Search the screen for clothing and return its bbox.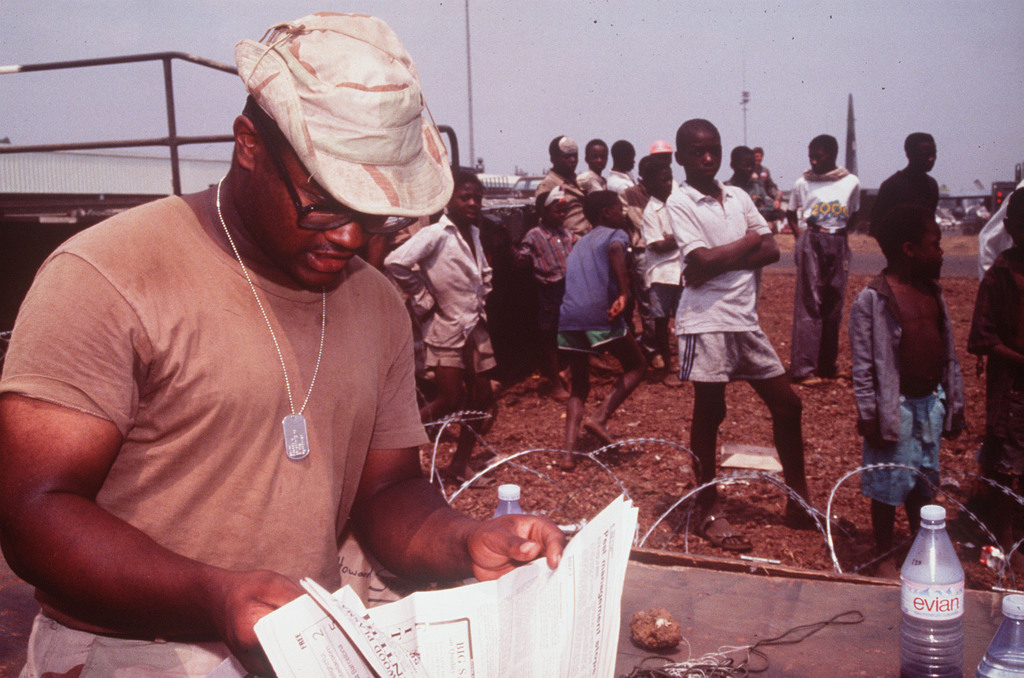
Found: bbox(727, 165, 774, 226).
